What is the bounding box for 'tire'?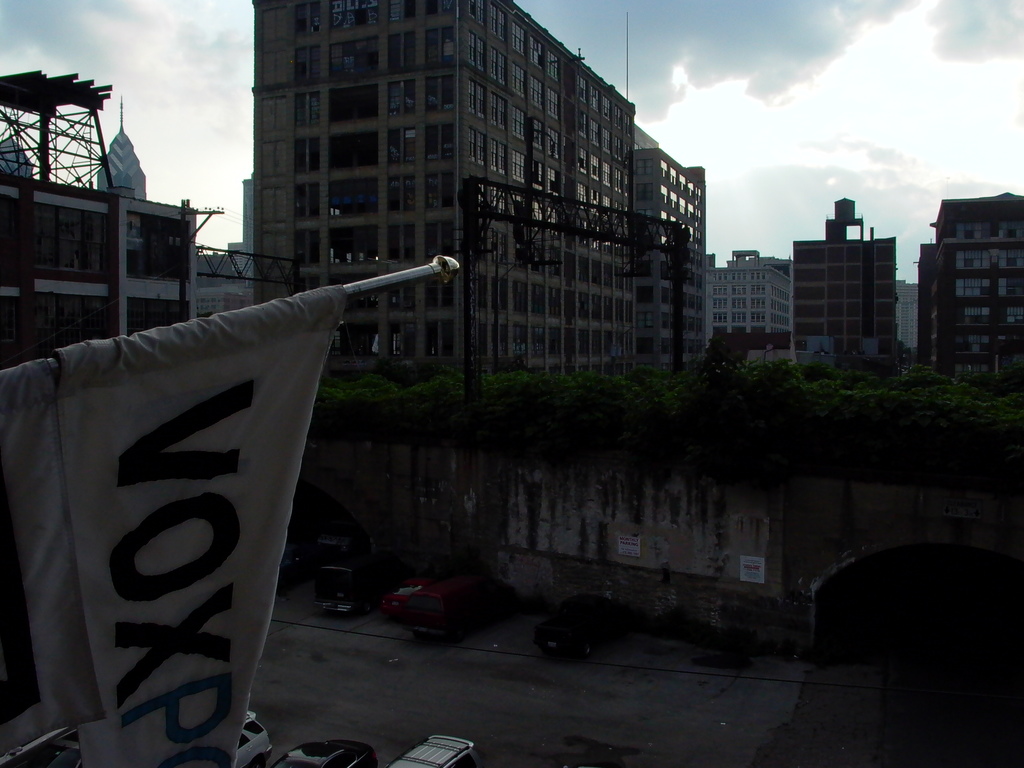
box=[361, 597, 373, 613].
